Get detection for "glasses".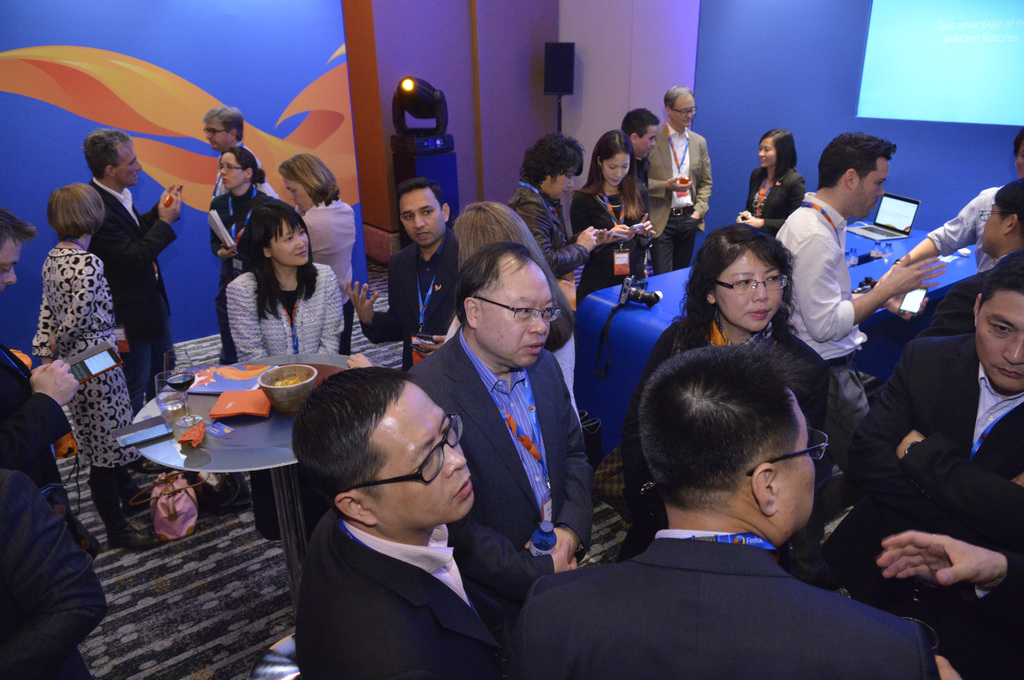
Detection: select_region(457, 289, 564, 332).
